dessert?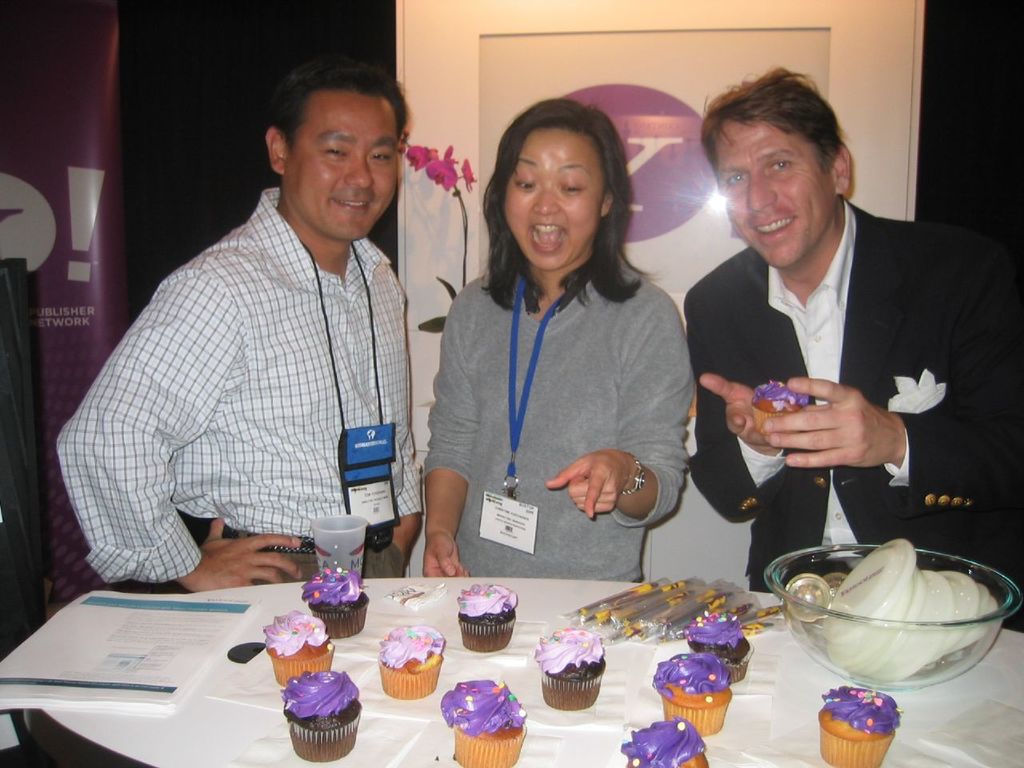
bbox=[258, 610, 330, 690]
